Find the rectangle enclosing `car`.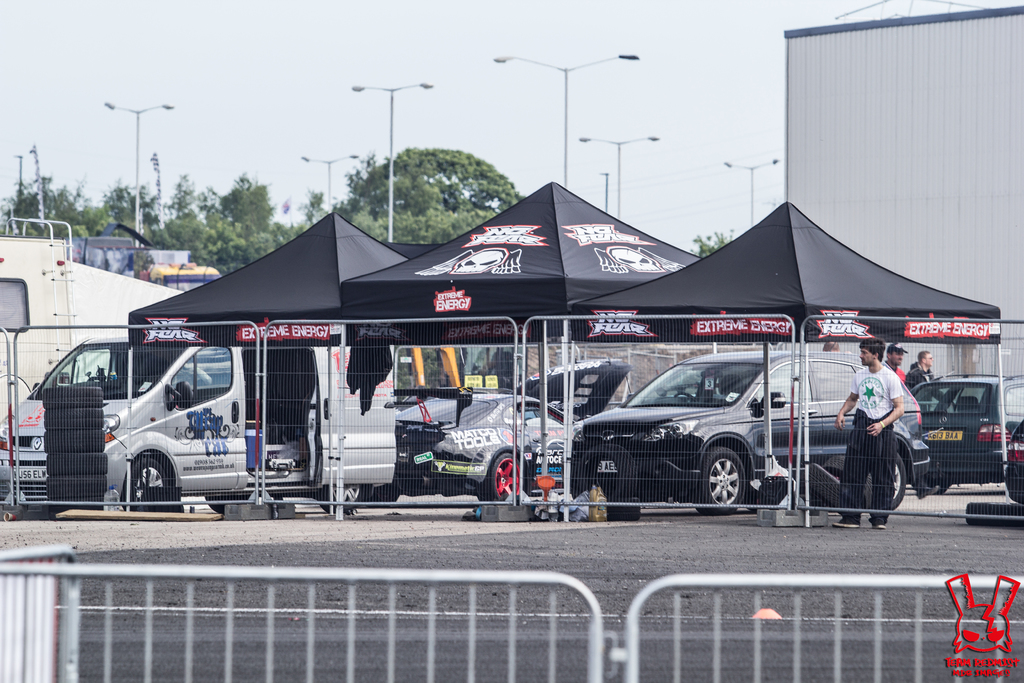
{"x1": 931, "y1": 358, "x2": 1007, "y2": 481}.
